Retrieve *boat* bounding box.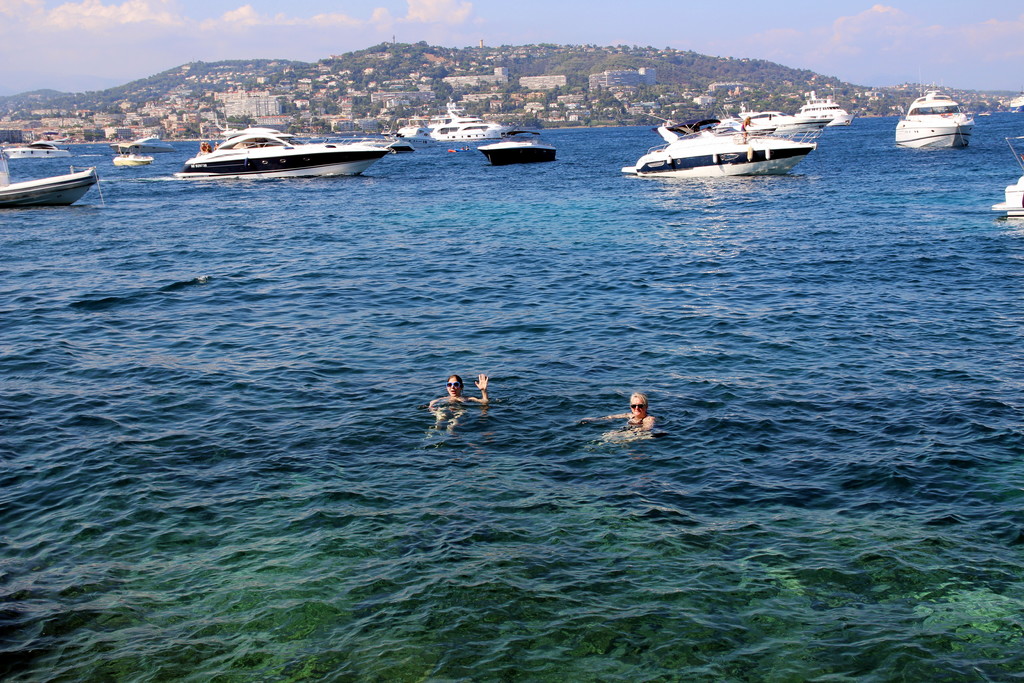
Bounding box: region(708, 108, 832, 132).
